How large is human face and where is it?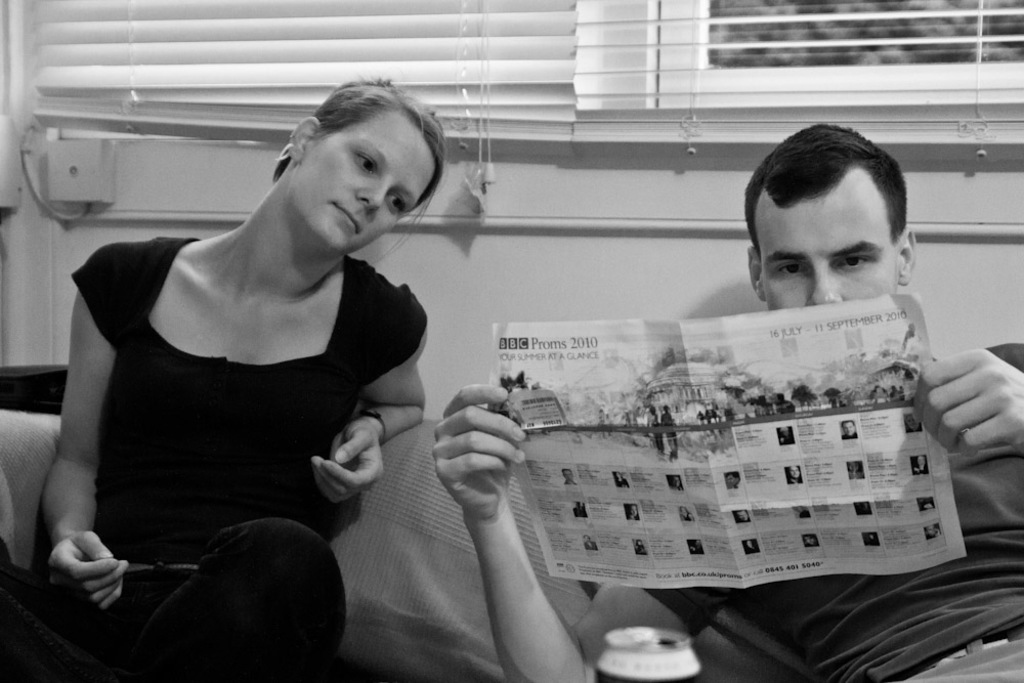
Bounding box: BBox(286, 112, 442, 251).
